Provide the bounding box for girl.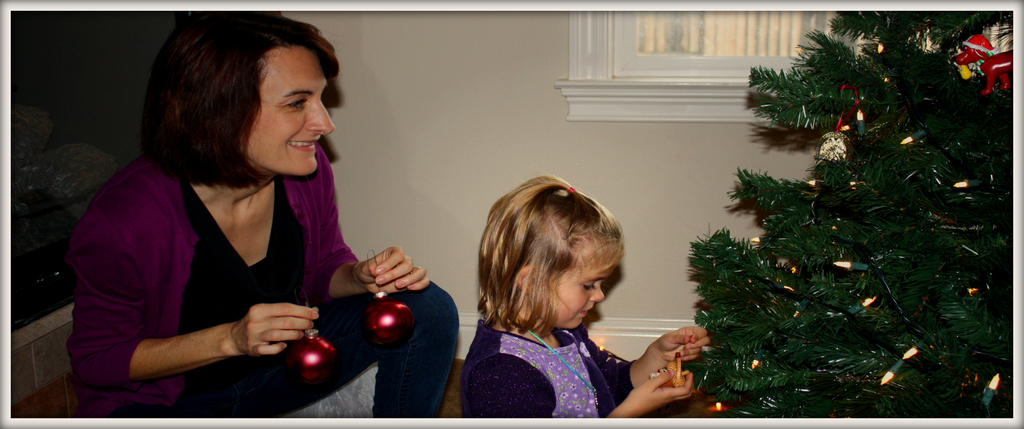
[x1=462, y1=179, x2=710, y2=421].
